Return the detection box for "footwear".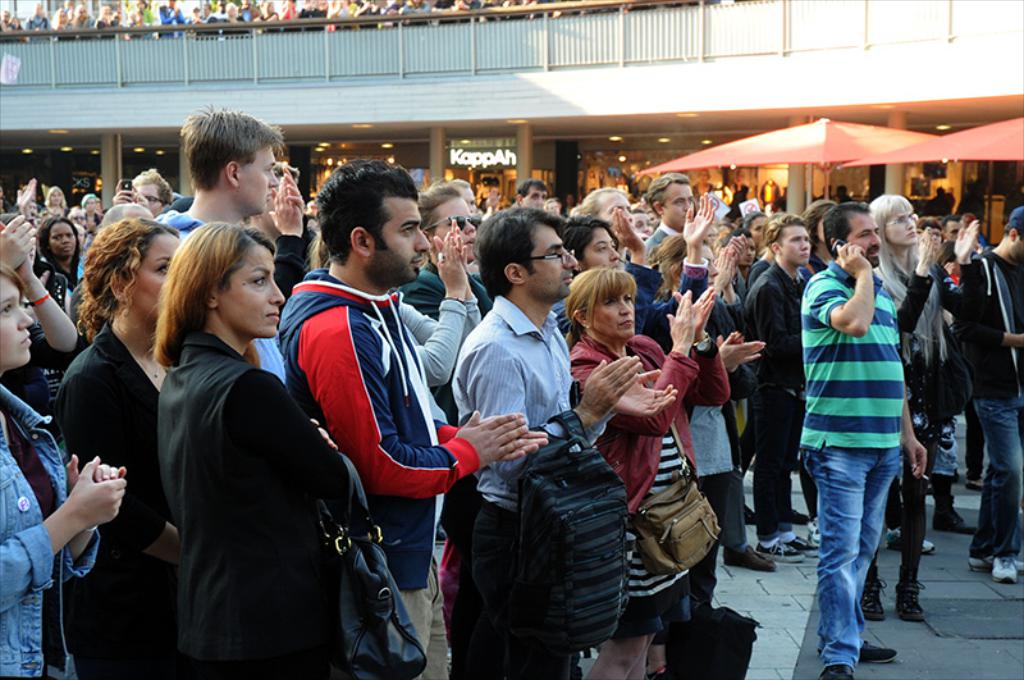
l=856, t=643, r=902, b=666.
